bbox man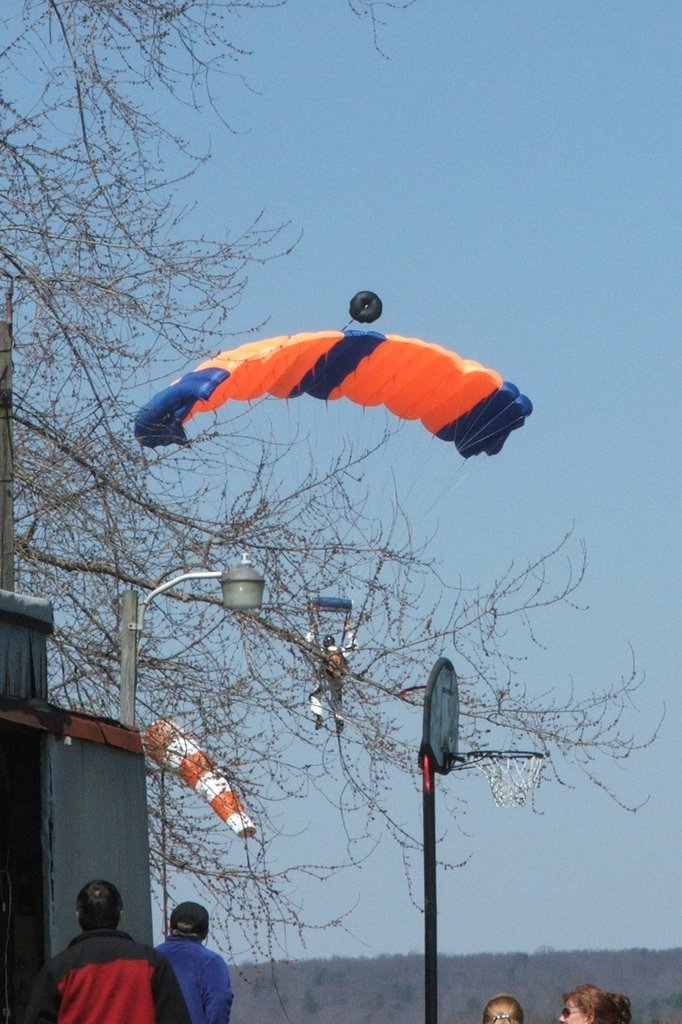
(155,903,235,1023)
